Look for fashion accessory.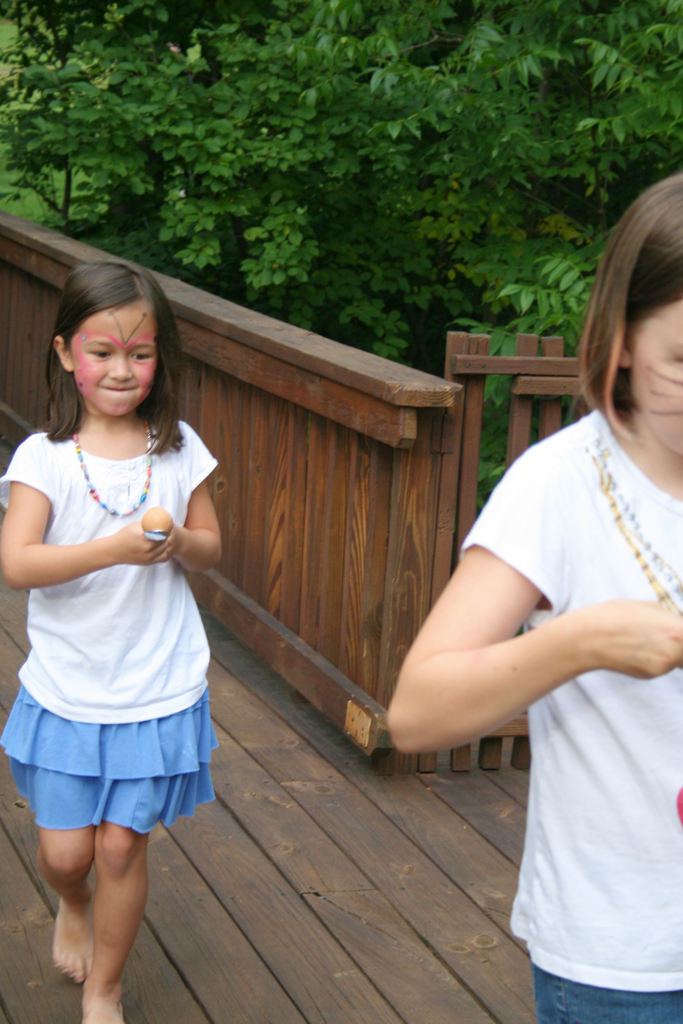
Found: pyautogui.locateOnScreen(65, 429, 152, 518).
